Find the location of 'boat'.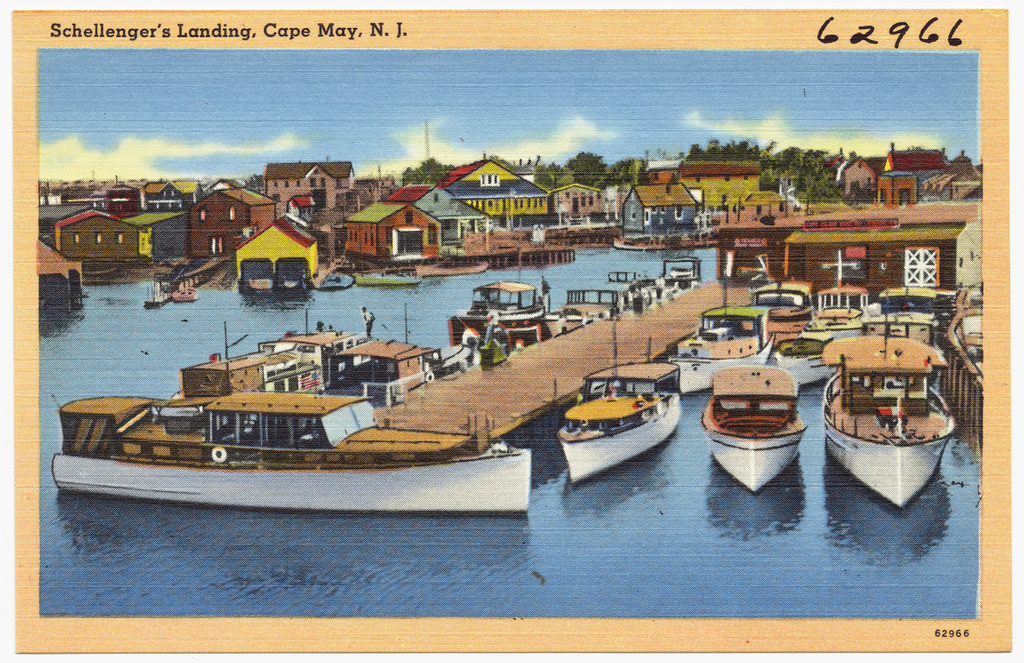
Location: 858 276 943 341.
